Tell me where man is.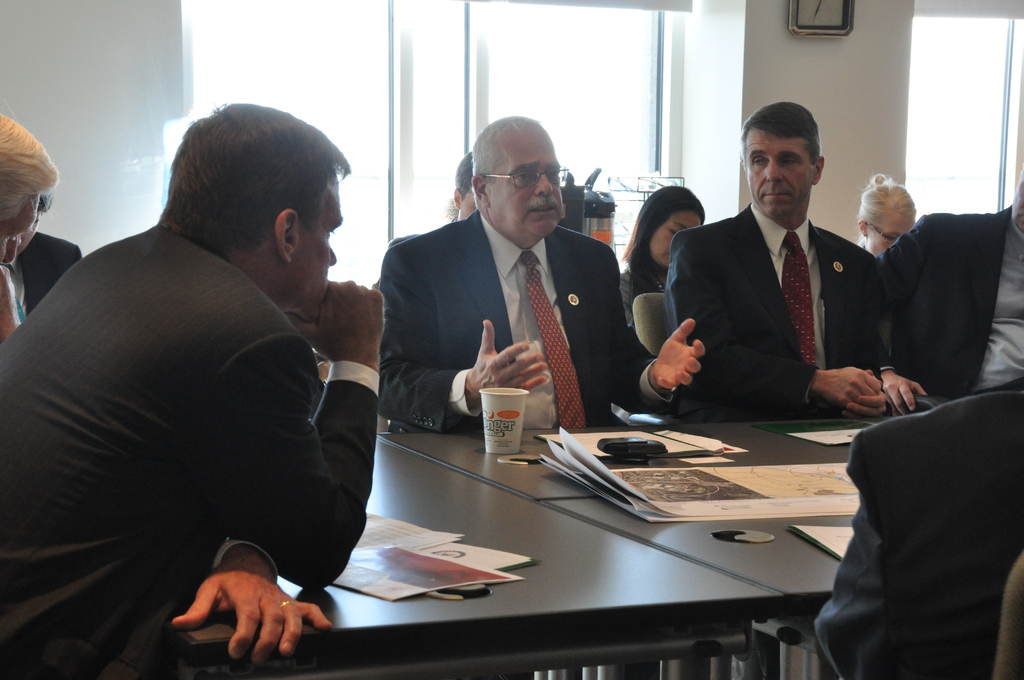
man is at {"left": 378, "top": 114, "right": 706, "bottom": 428}.
